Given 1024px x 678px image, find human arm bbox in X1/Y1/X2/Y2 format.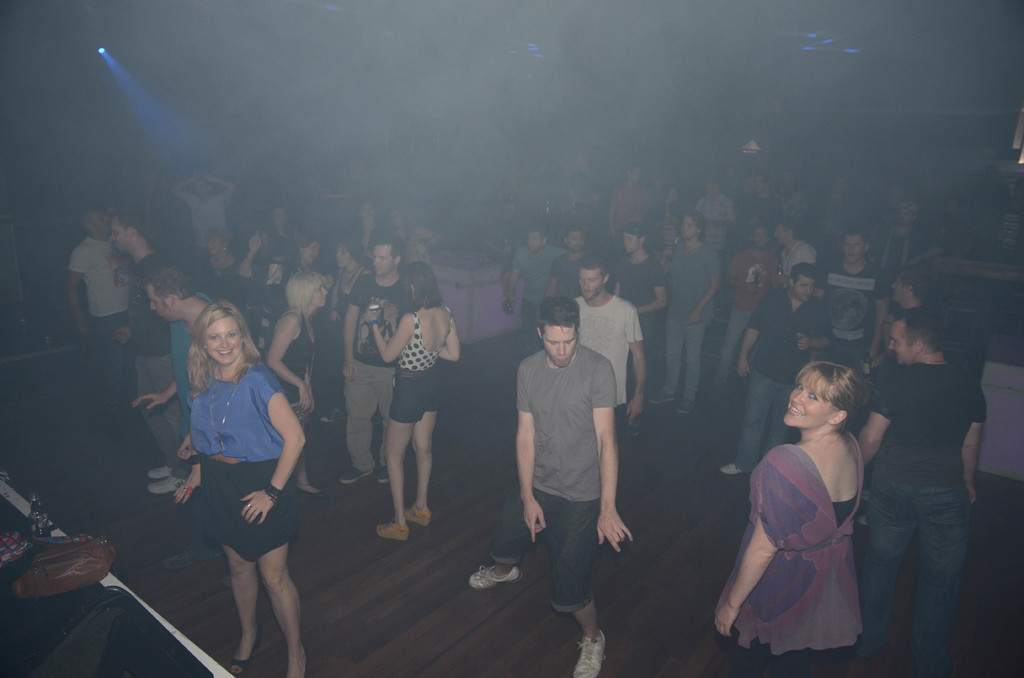
236/230/264/278.
